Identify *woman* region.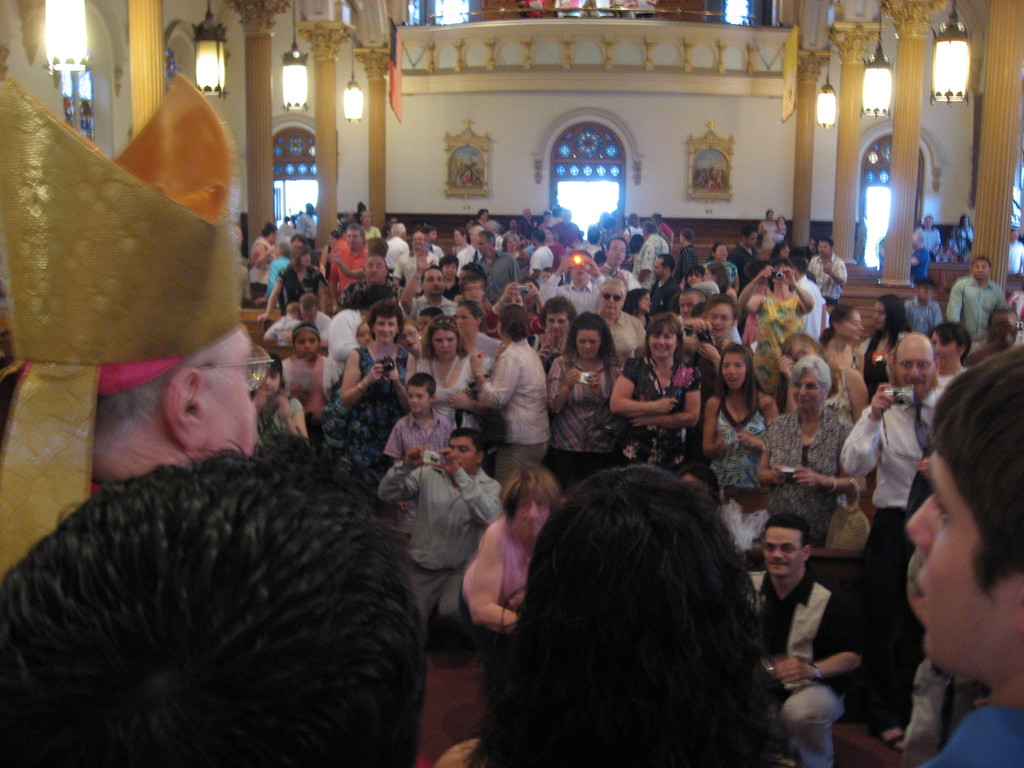
Region: {"x1": 456, "y1": 303, "x2": 501, "y2": 367}.
